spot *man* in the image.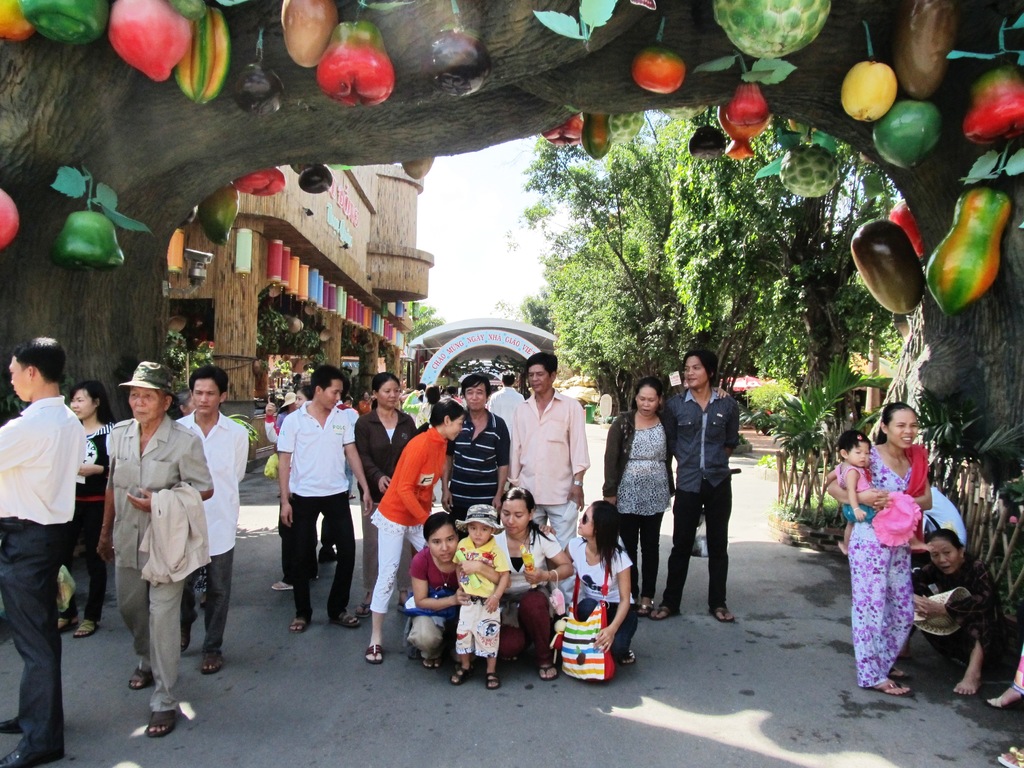
*man* found at [97,361,211,738].
